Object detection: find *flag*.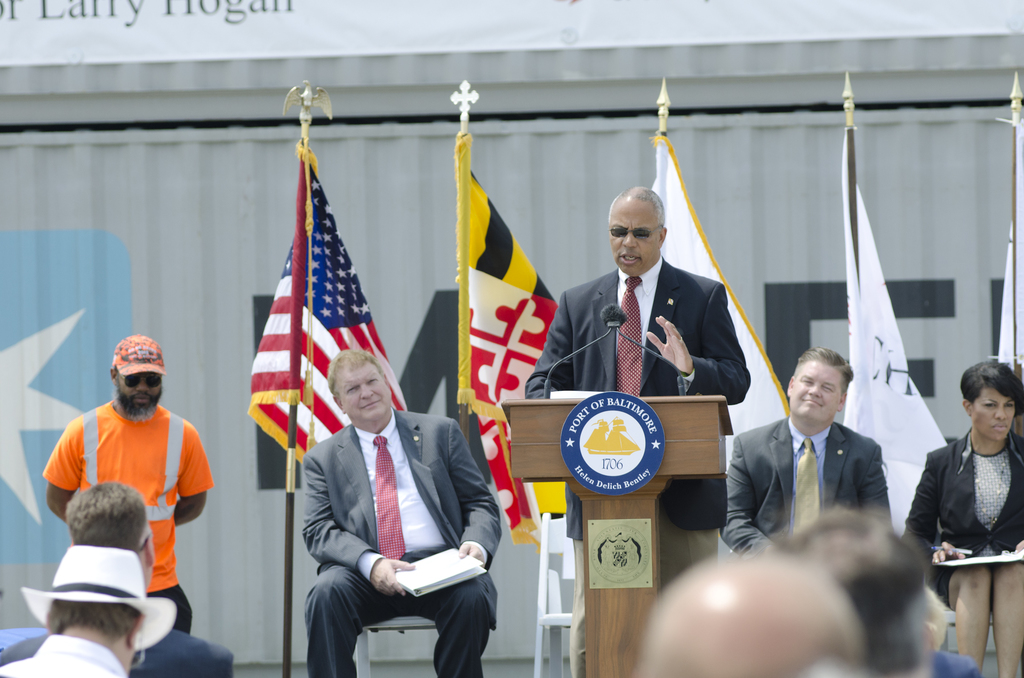
bbox(232, 147, 378, 493).
